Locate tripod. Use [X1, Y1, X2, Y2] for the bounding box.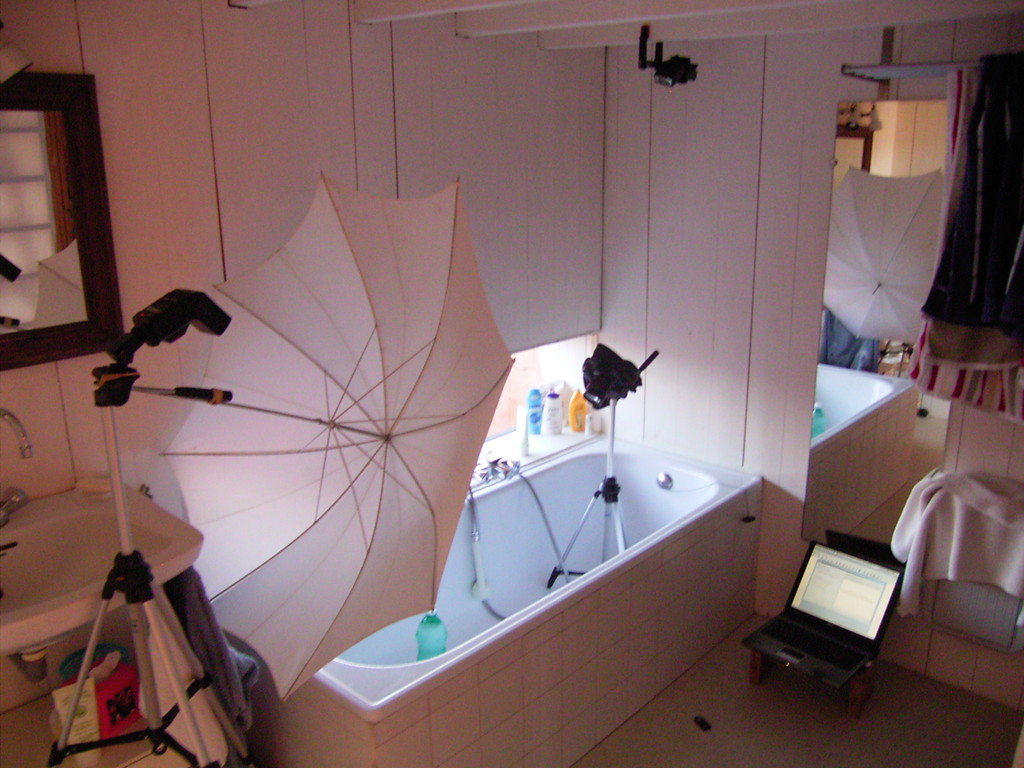
[47, 362, 262, 767].
